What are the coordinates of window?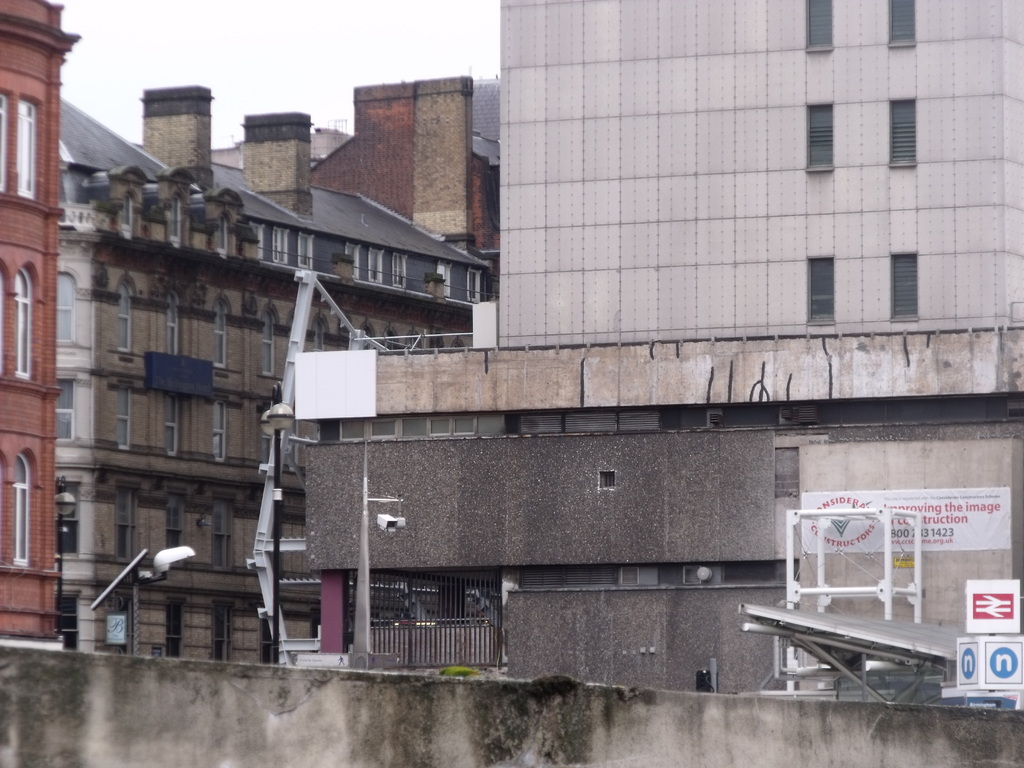
select_region(426, 333, 445, 353).
